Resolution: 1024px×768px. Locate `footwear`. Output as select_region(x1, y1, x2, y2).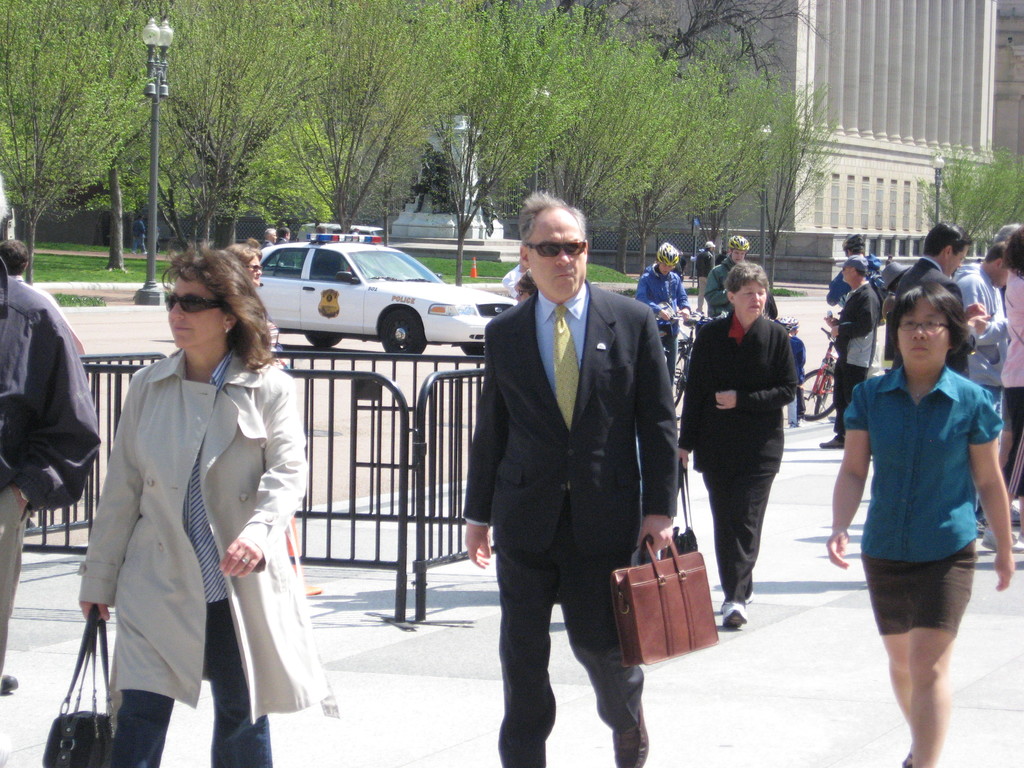
select_region(612, 723, 649, 765).
